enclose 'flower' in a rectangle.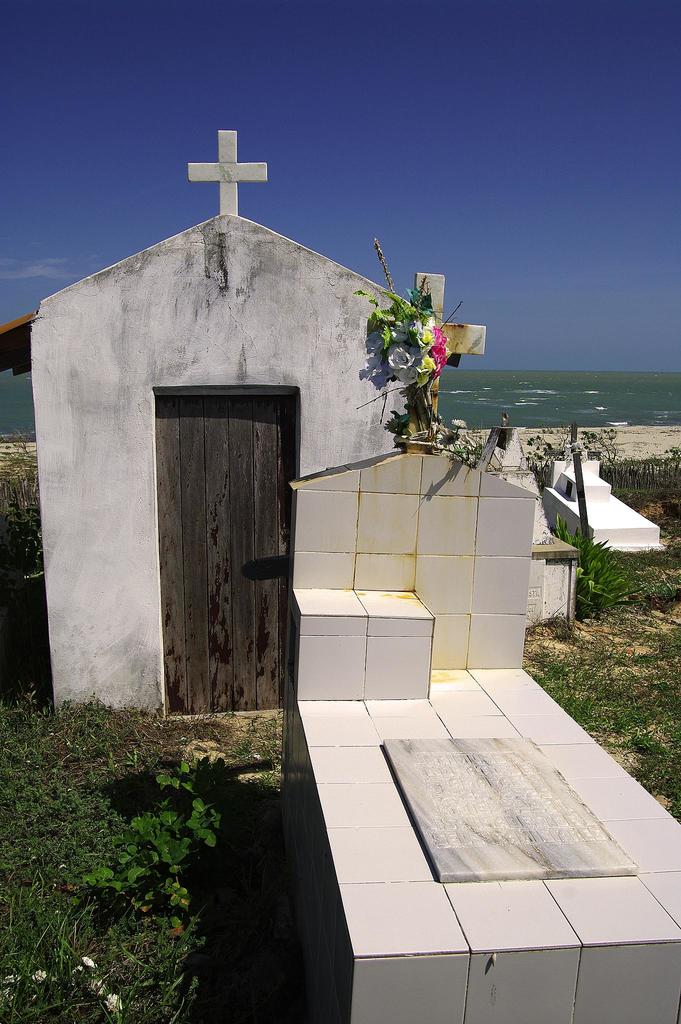
left=32, top=968, right=47, bottom=986.
